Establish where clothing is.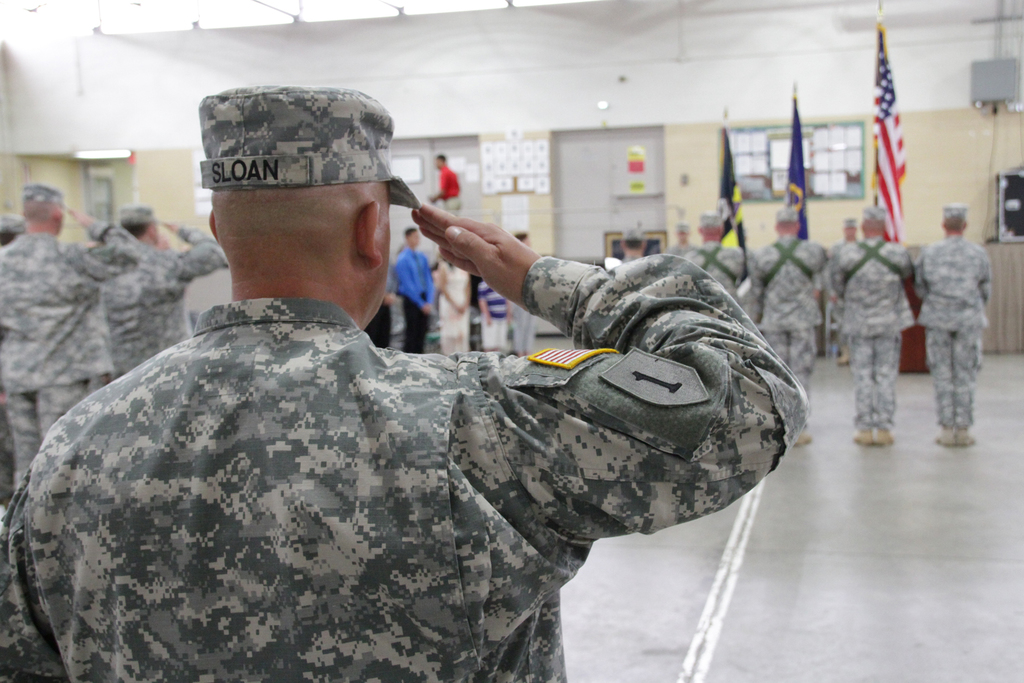
Established at bbox(815, 259, 832, 346).
